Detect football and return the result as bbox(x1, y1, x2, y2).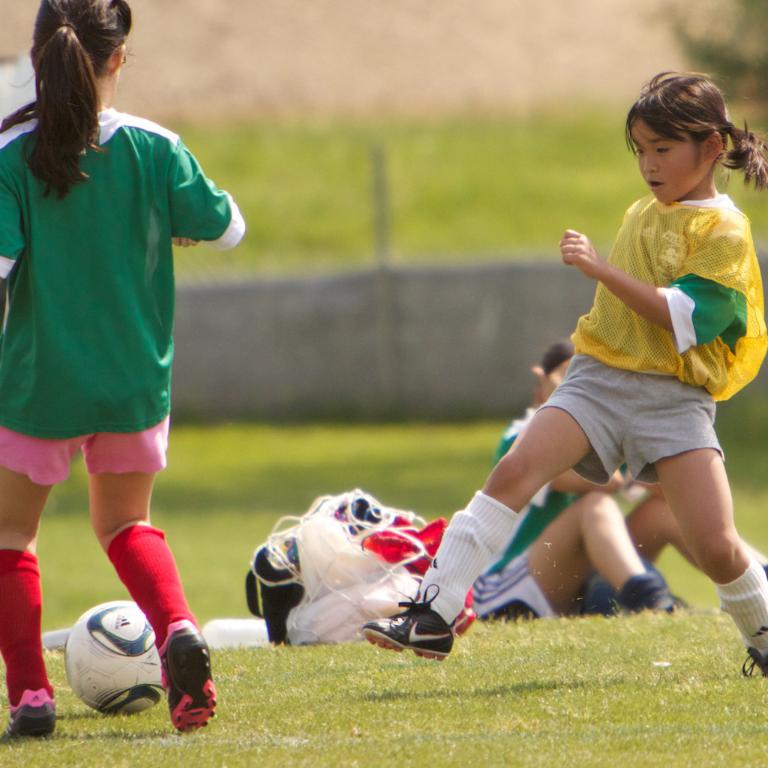
bbox(60, 591, 158, 716).
